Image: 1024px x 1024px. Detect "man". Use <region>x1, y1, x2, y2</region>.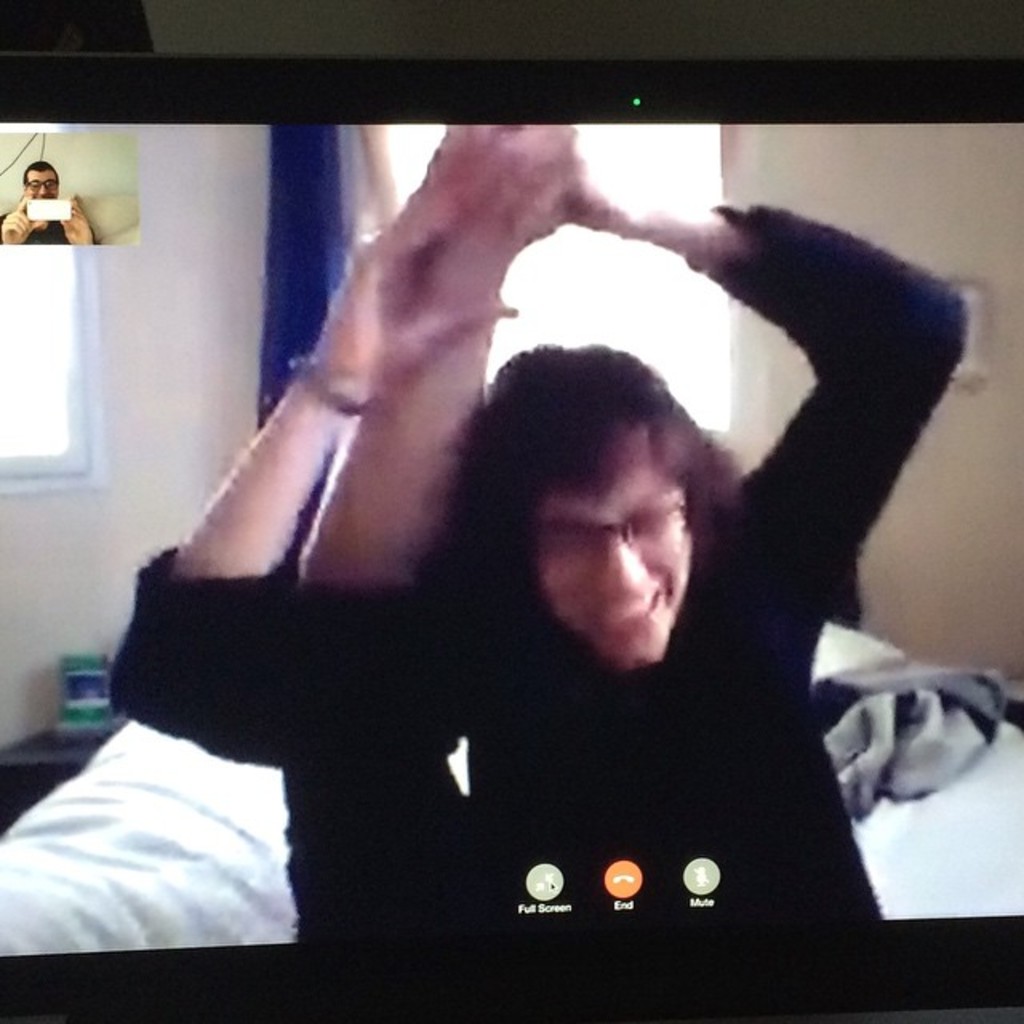
<region>122, 168, 960, 962</region>.
